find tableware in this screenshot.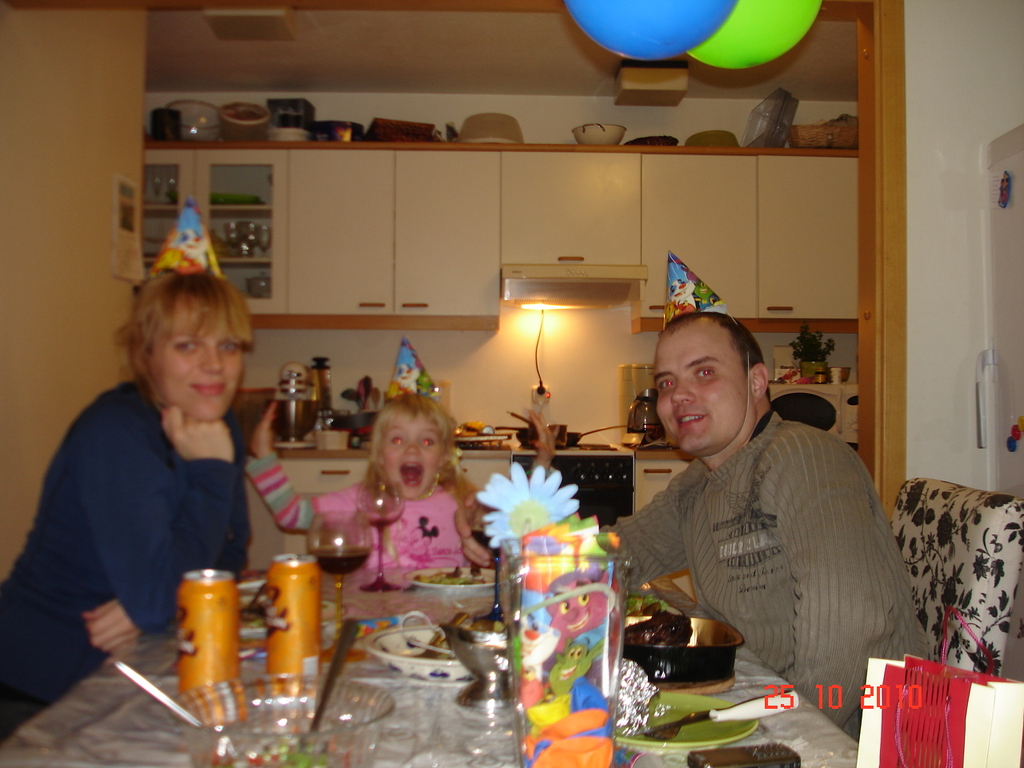
The bounding box for tableware is region(291, 616, 358, 754).
